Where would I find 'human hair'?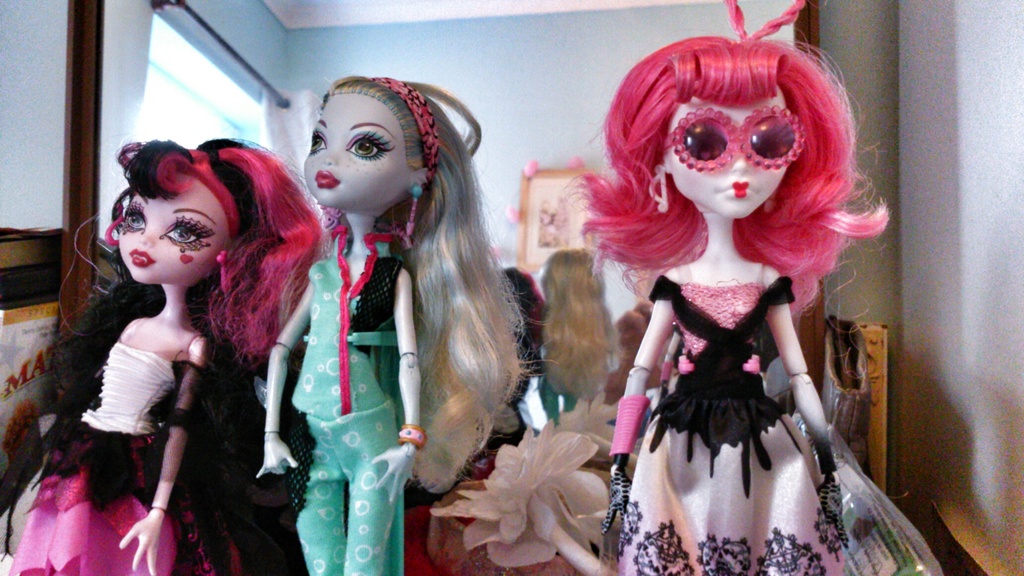
At {"x1": 500, "y1": 265, "x2": 548, "y2": 356}.
